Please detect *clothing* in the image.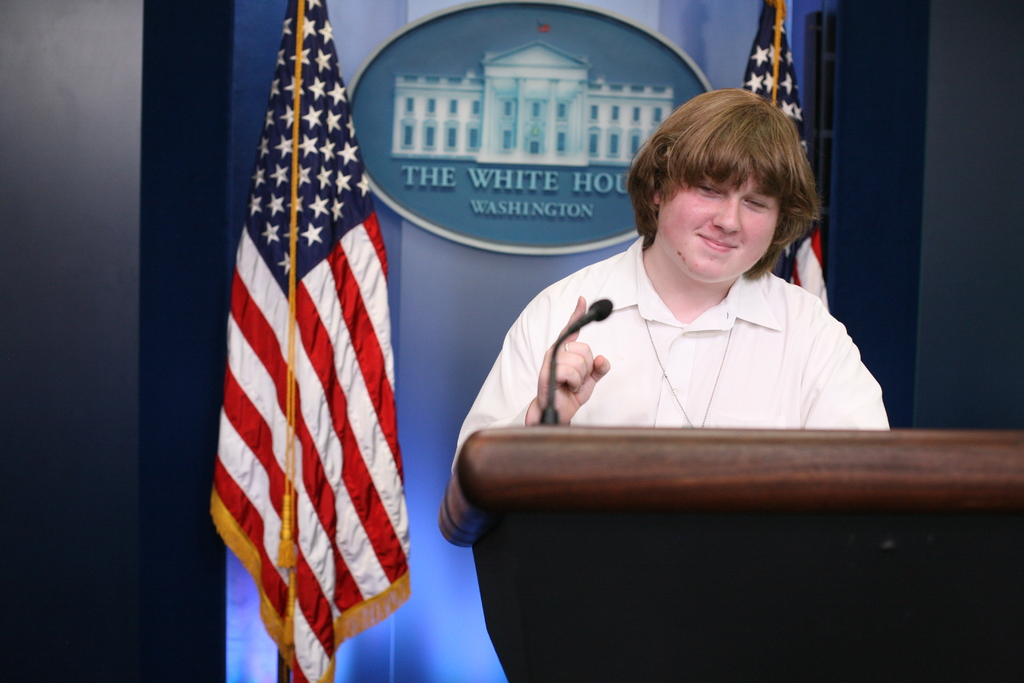
{"x1": 486, "y1": 211, "x2": 898, "y2": 453}.
